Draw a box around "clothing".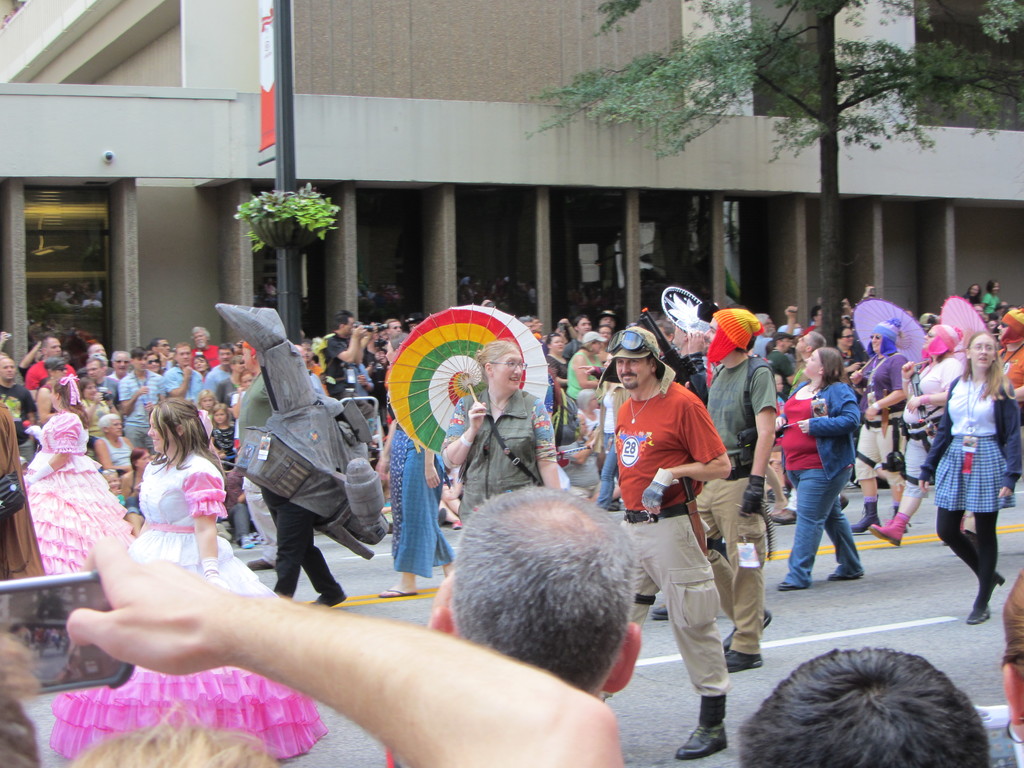
locate(703, 305, 774, 392).
